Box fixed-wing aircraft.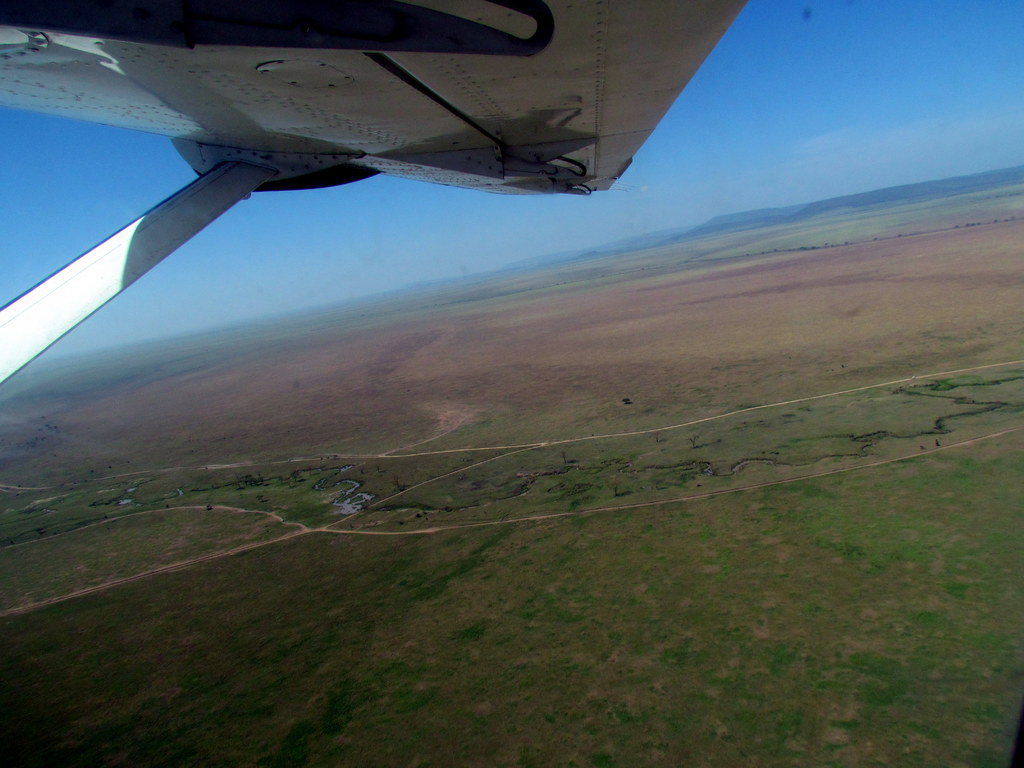
detection(0, 0, 755, 391).
